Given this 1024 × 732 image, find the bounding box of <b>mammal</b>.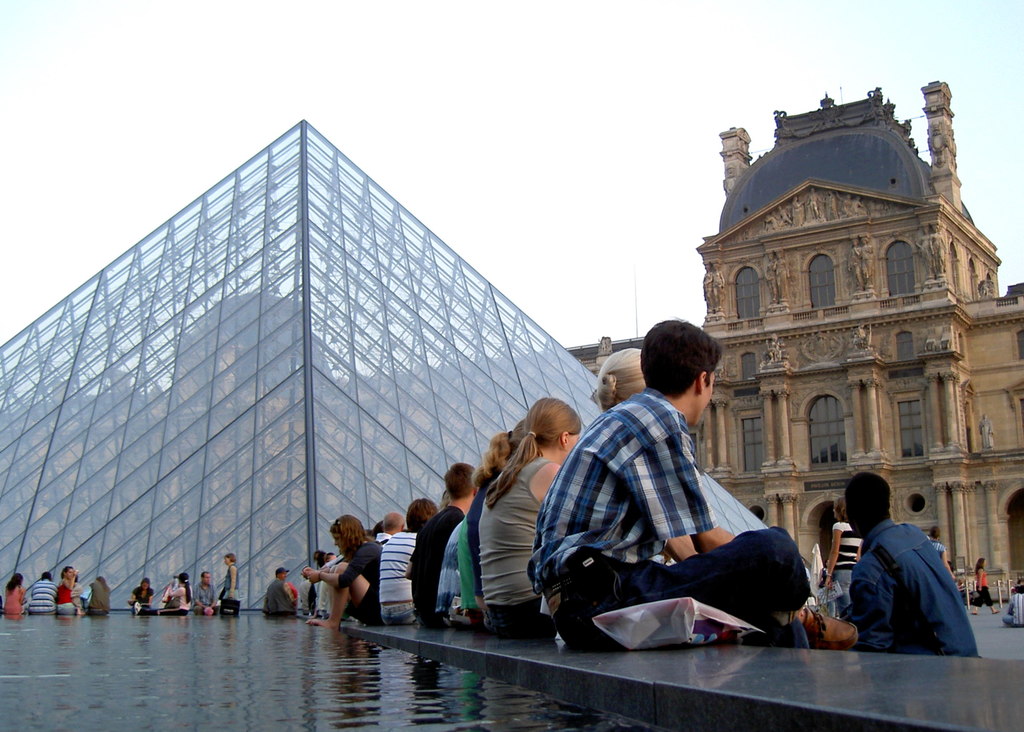
1005 585 1023 627.
